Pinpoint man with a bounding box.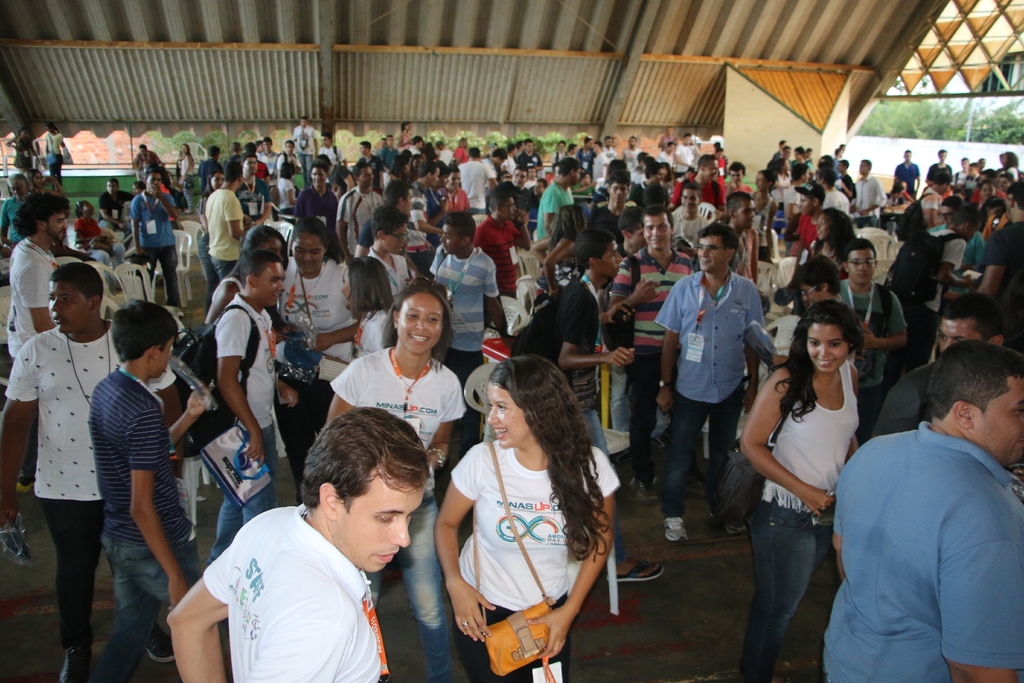
(left=408, top=164, right=439, bottom=268).
